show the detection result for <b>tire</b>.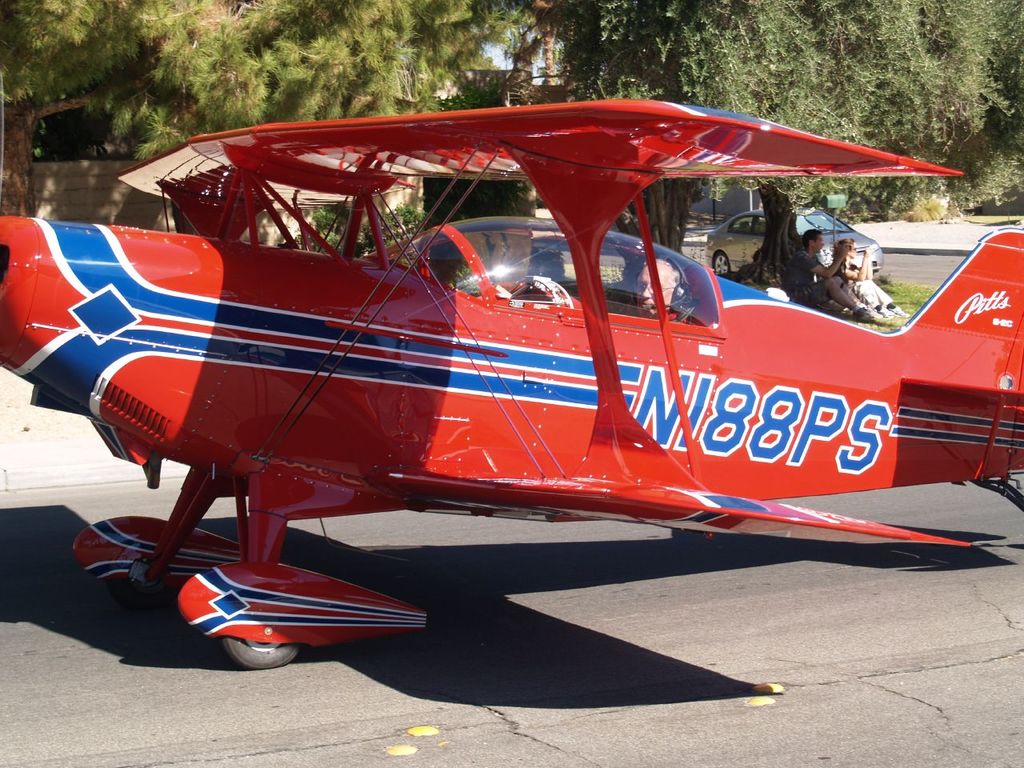
<box>217,636,302,670</box>.
